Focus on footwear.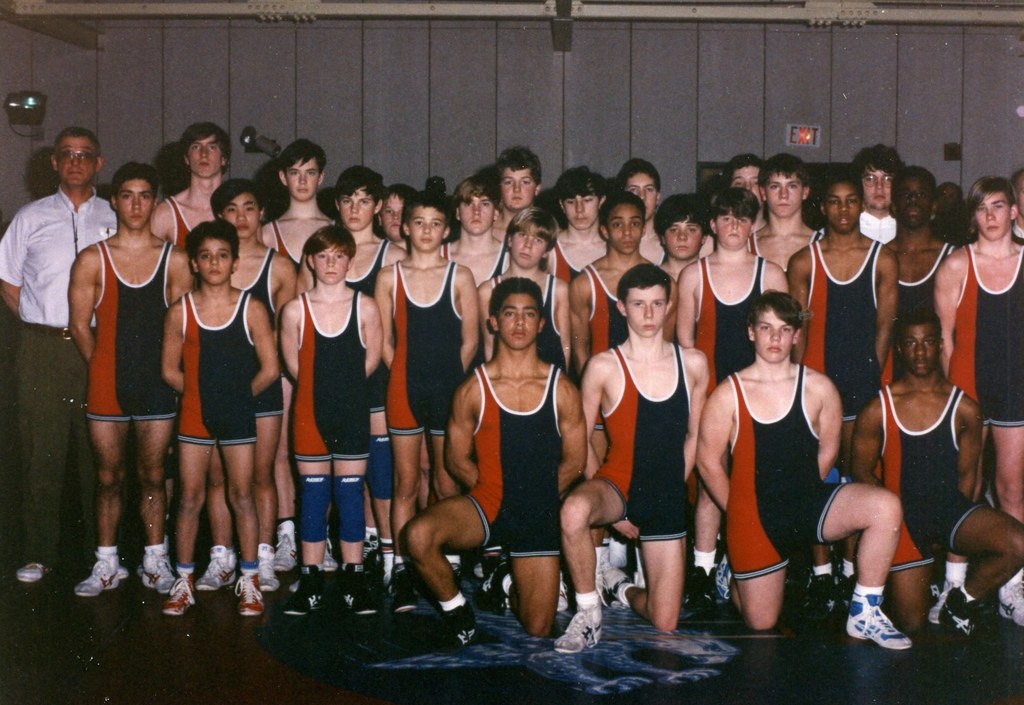
Focused at [439, 605, 472, 647].
